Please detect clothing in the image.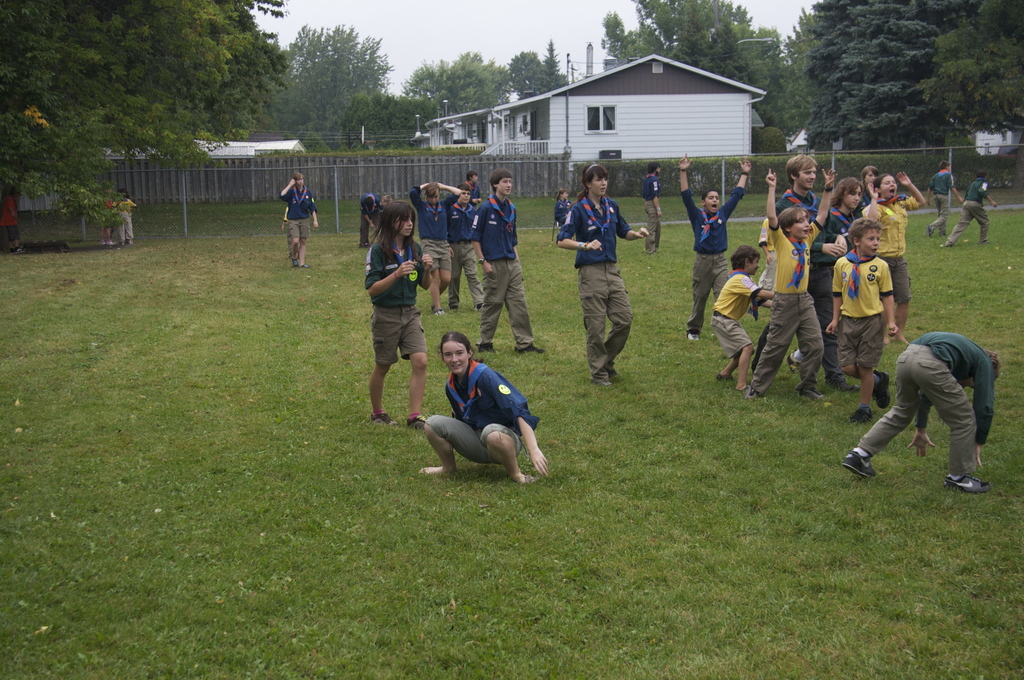
859/330/995/477.
